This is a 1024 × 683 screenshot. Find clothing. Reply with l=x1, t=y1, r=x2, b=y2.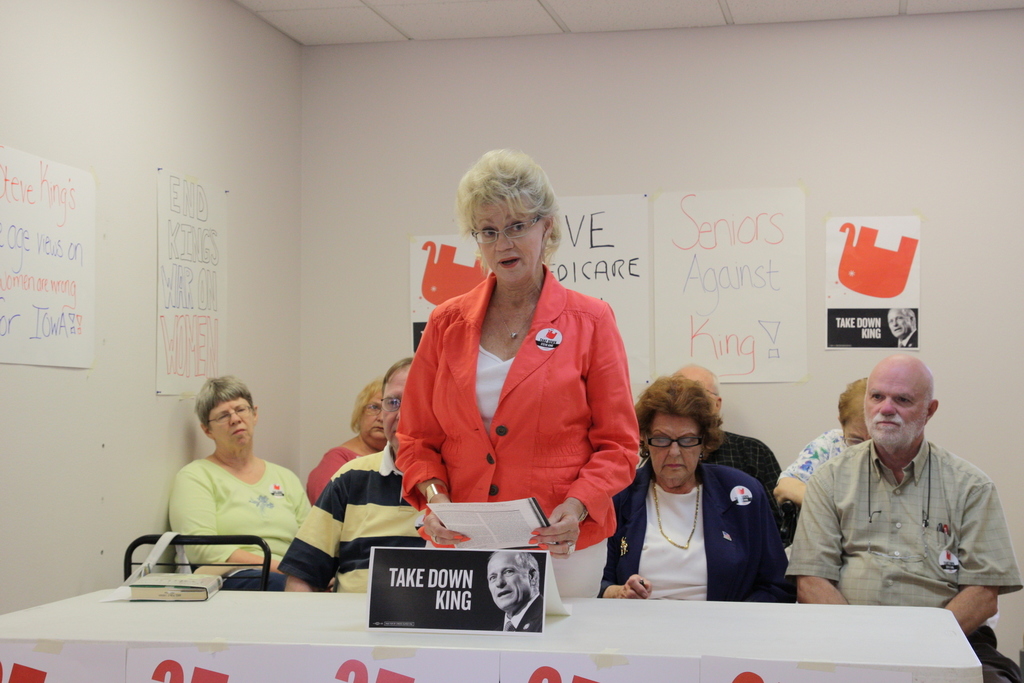
l=166, t=456, r=312, b=592.
